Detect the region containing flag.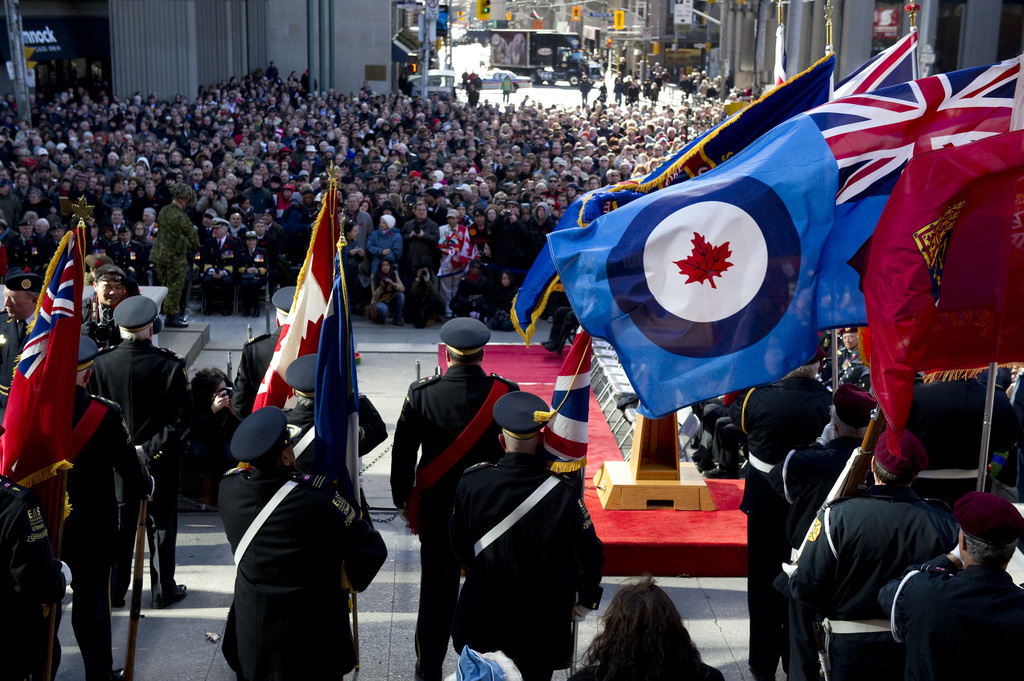
select_region(507, 51, 833, 346).
